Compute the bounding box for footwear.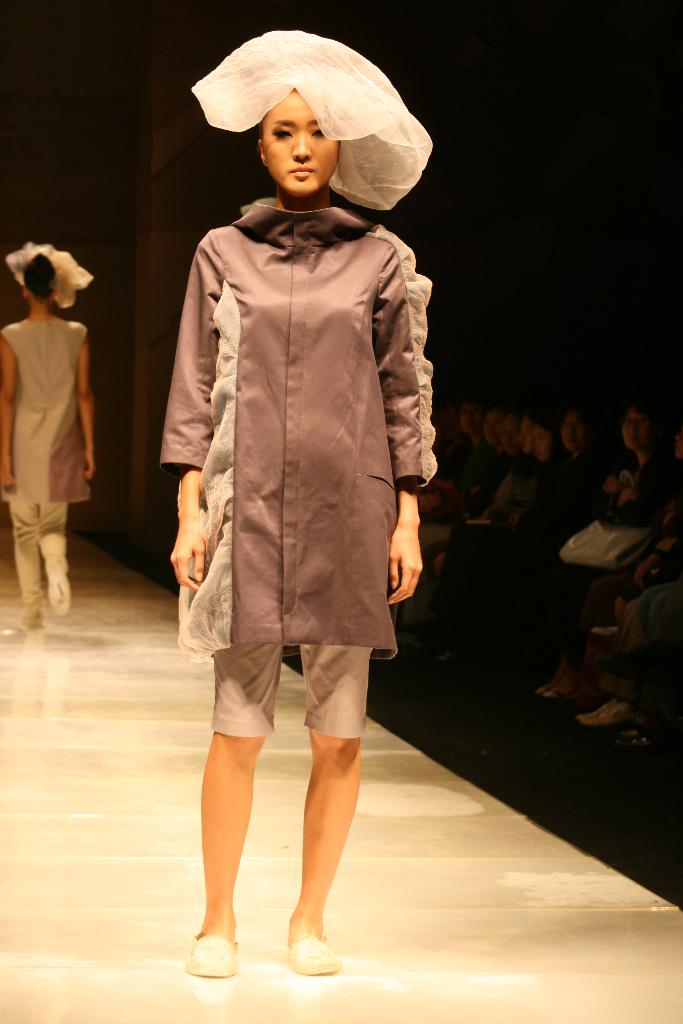
275:919:345:988.
